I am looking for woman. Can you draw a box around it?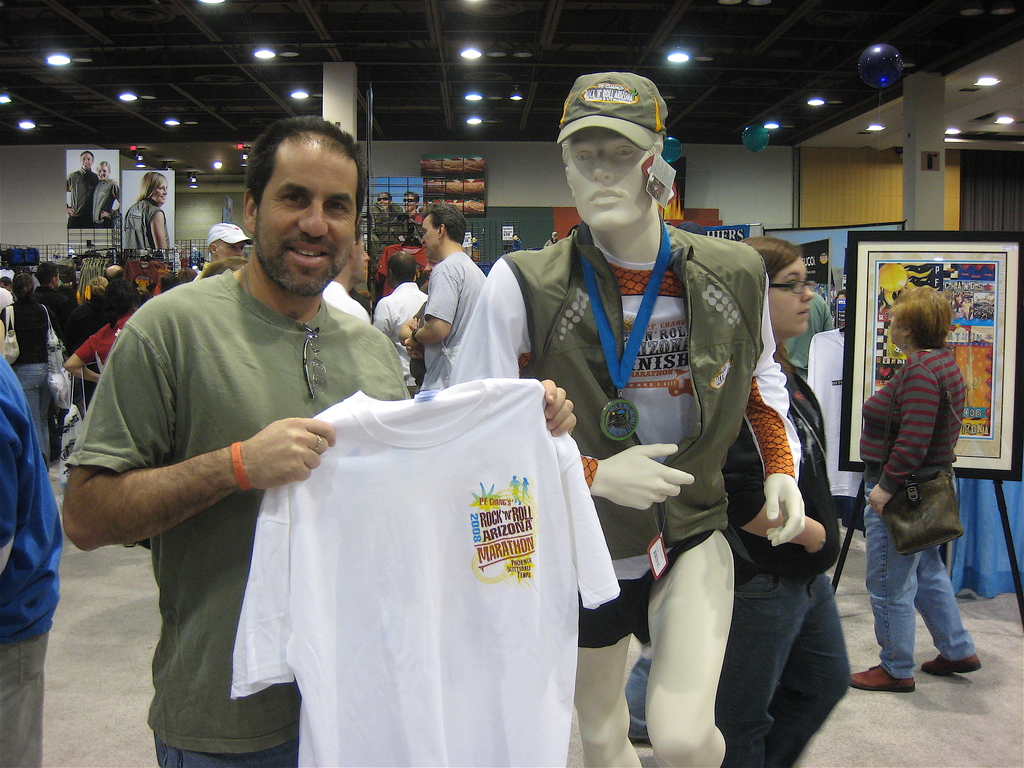
Sure, the bounding box is box=[59, 273, 148, 383].
